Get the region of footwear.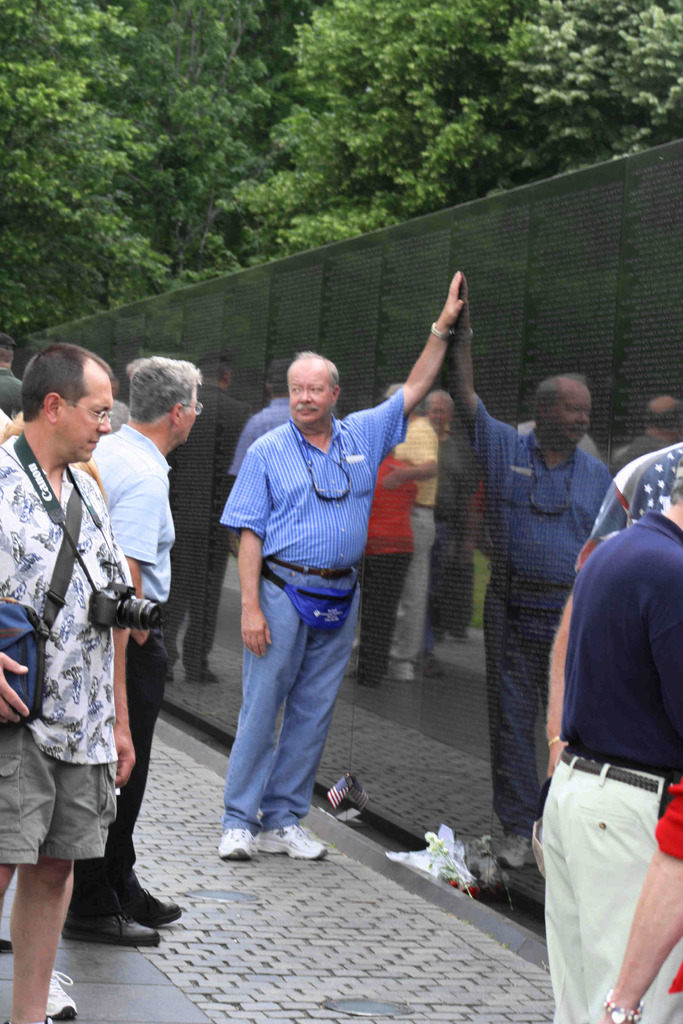
Rect(48, 968, 76, 1023).
